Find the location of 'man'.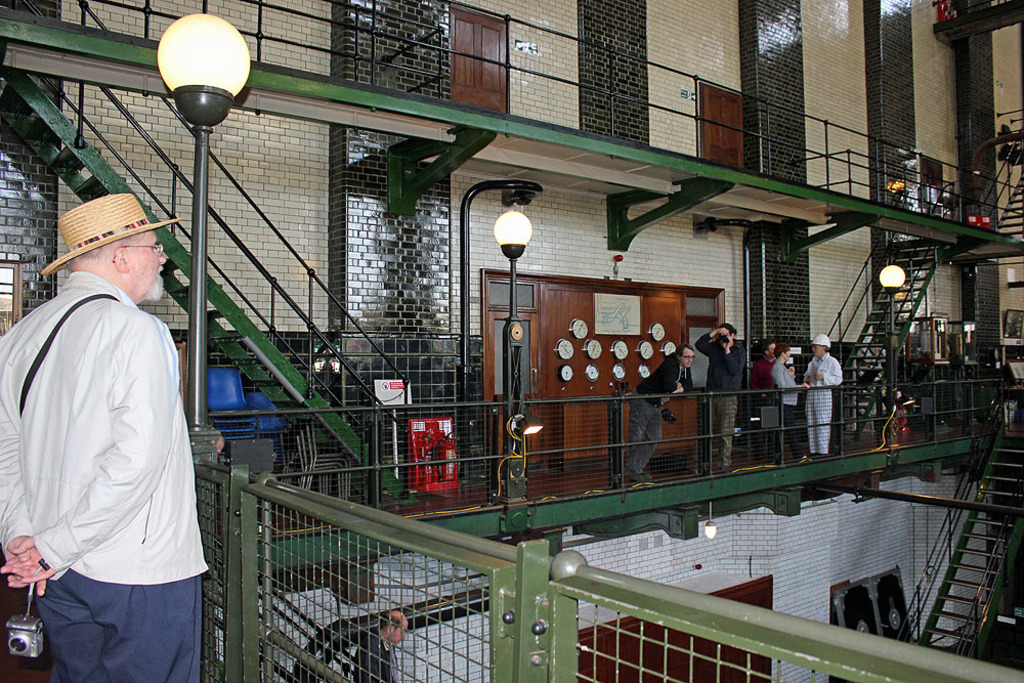
Location: {"x1": 351, "y1": 602, "x2": 412, "y2": 682}.
